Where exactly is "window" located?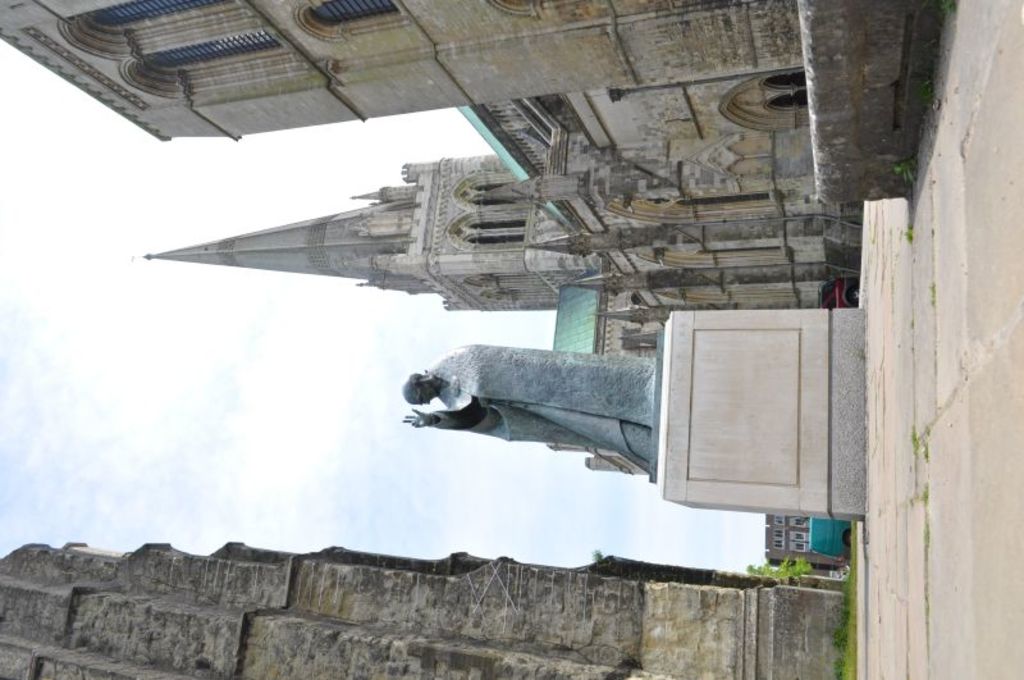
Its bounding box is 316, 0, 397, 24.
